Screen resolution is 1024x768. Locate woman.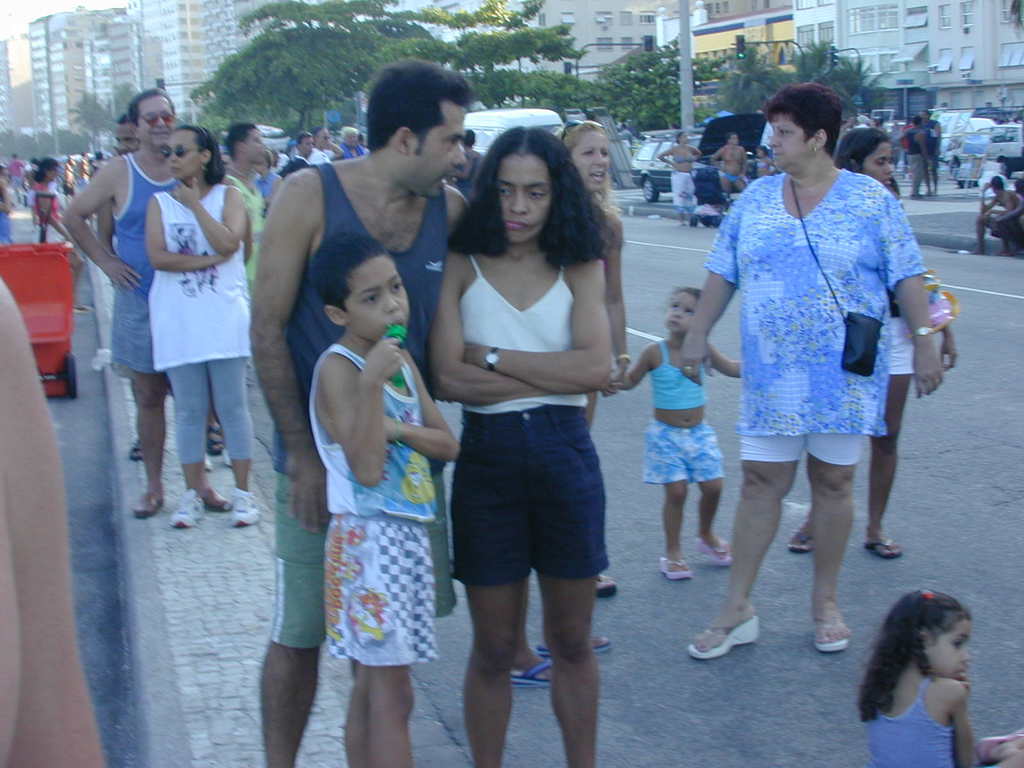
<bbox>788, 124, 958, 559</bbox>.
